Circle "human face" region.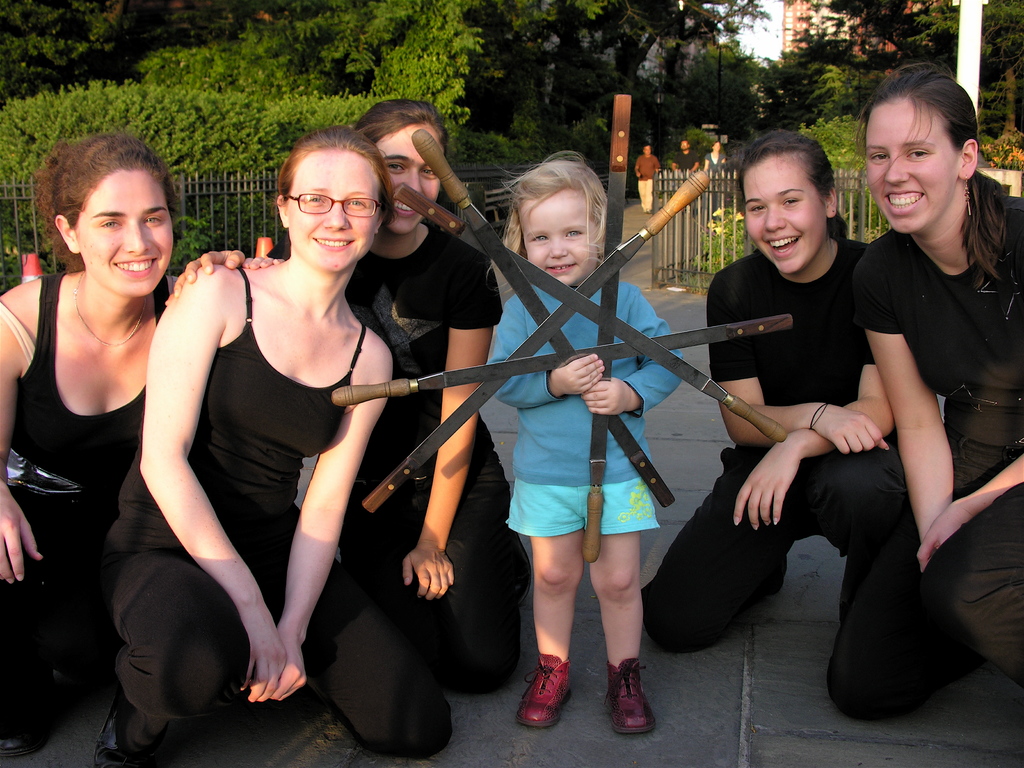
Region: [743,147,829,276].
